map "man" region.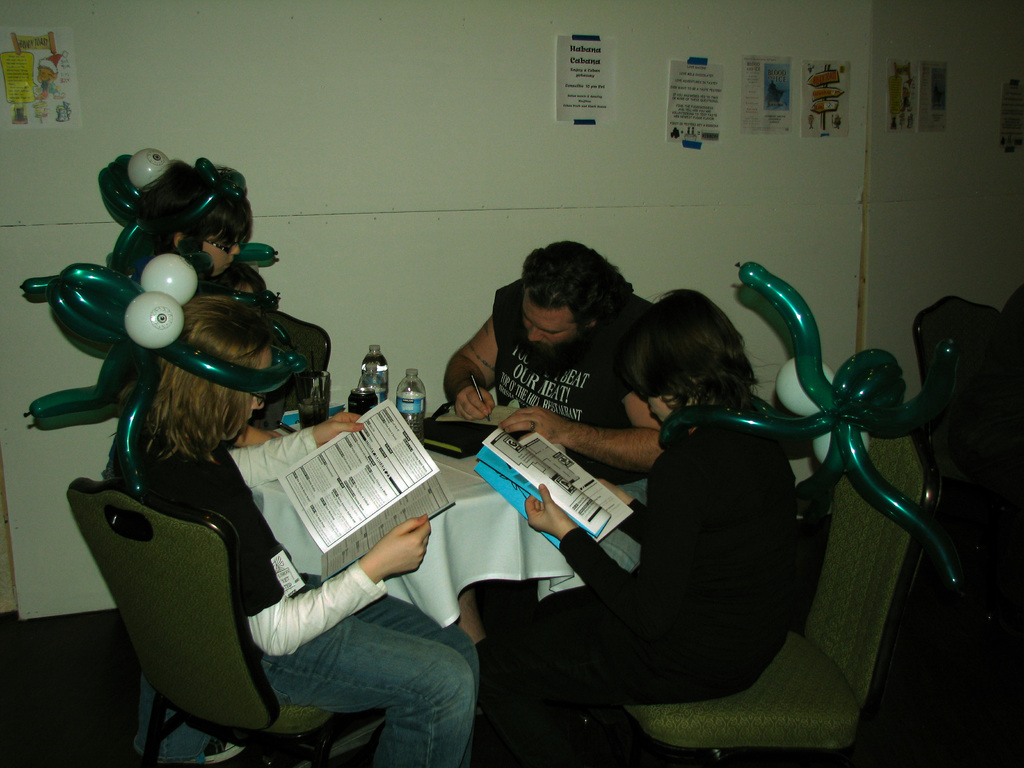
Mapped to {"x1": 436, "y1": 243, "x2": 675, "y2": 489}.
